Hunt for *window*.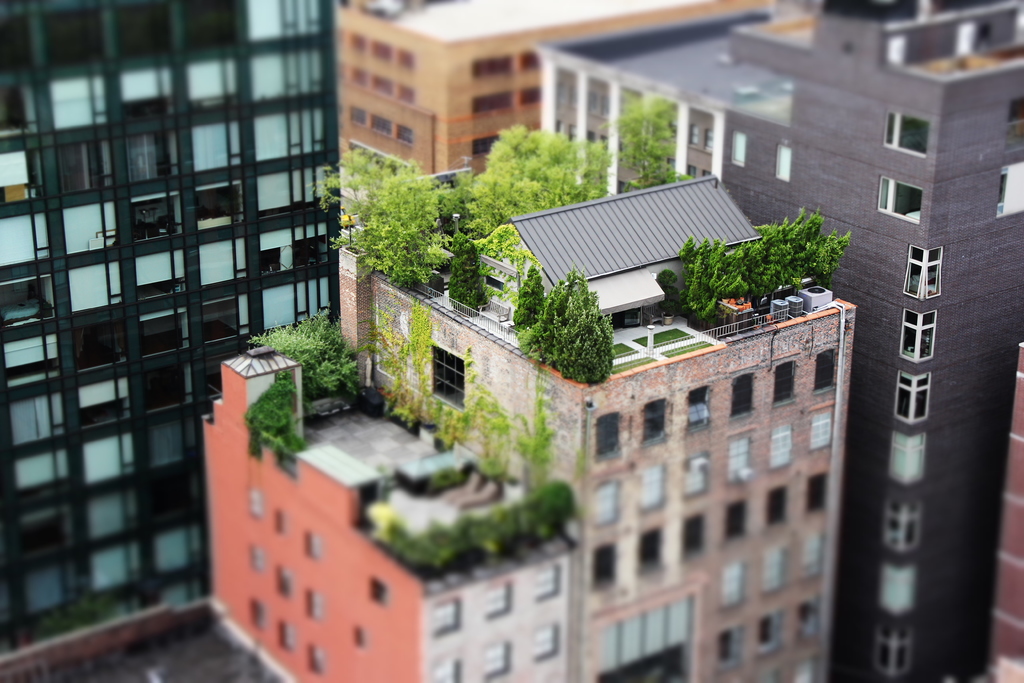
Hunted down at 812,409,831,450.
